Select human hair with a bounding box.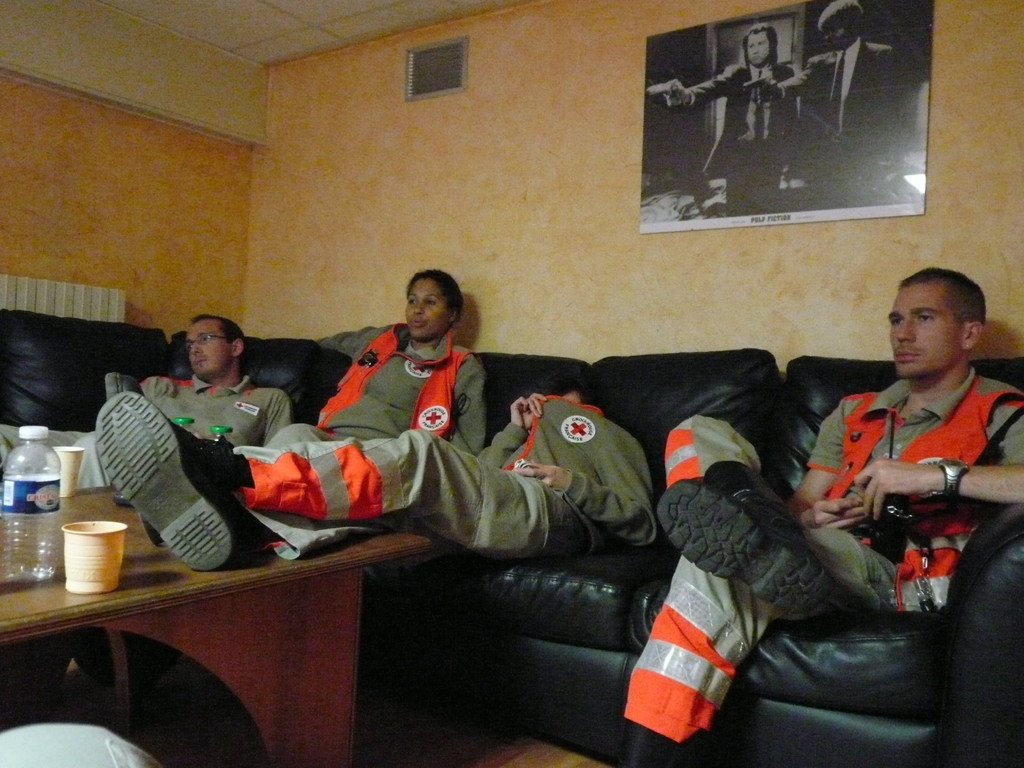
box(191, 316, 249, 352).
